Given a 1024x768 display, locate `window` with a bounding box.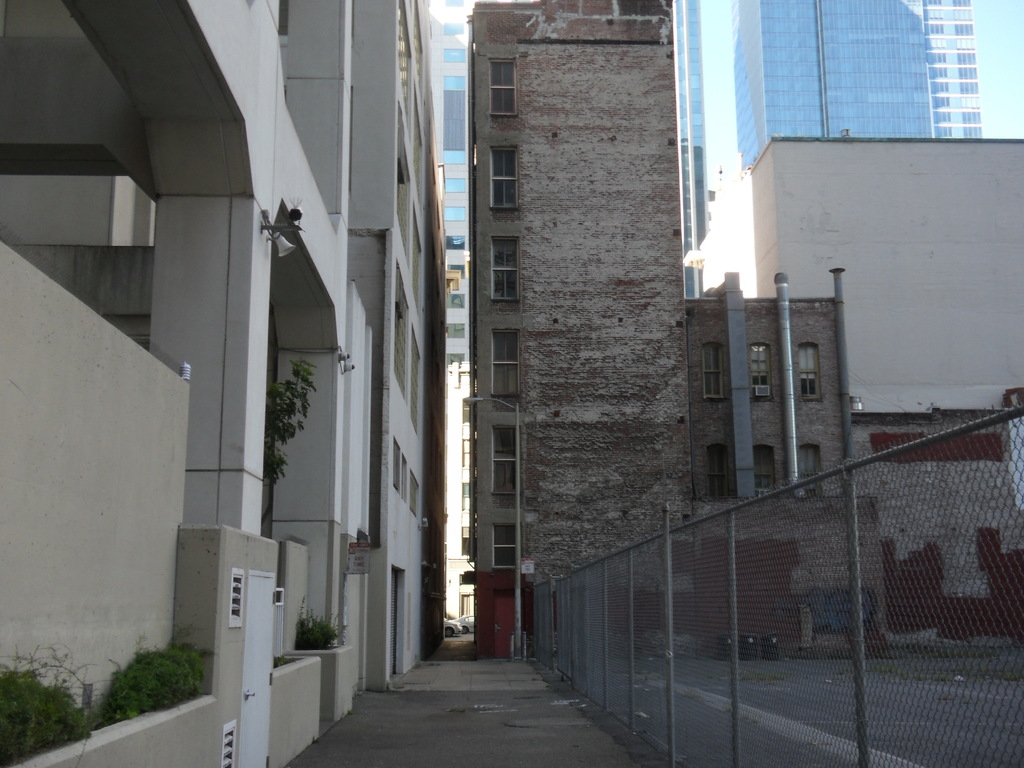
Located: region(481, 57, 520, 114).
